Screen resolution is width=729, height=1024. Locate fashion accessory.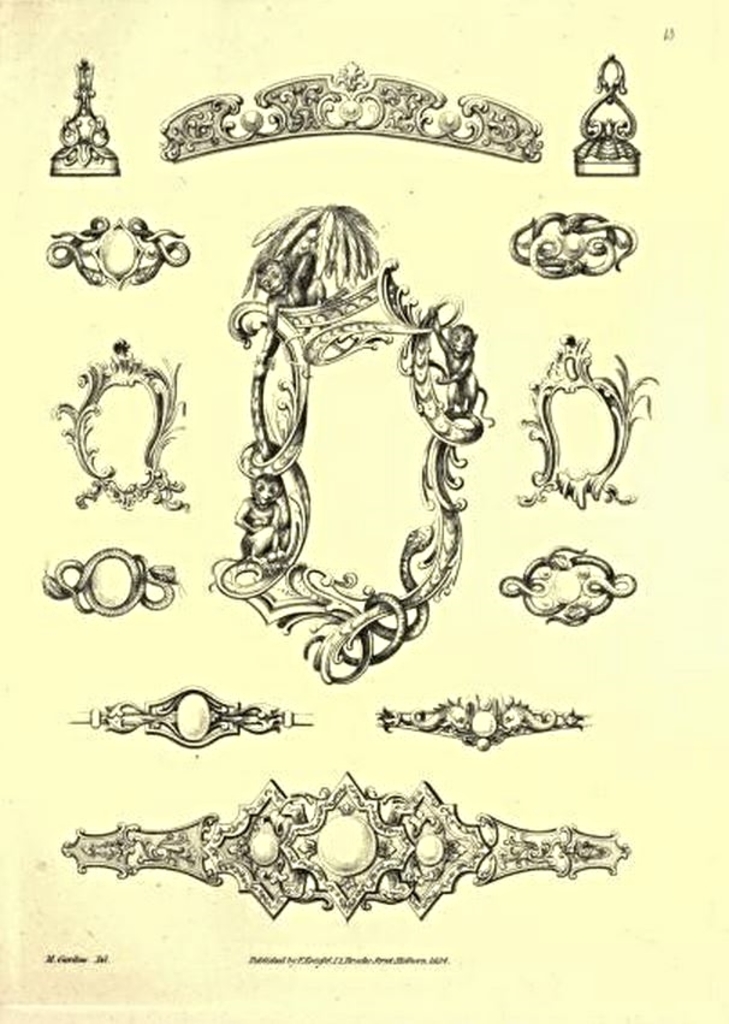
(x1=70, y1=769, x2=634, y2=915).
